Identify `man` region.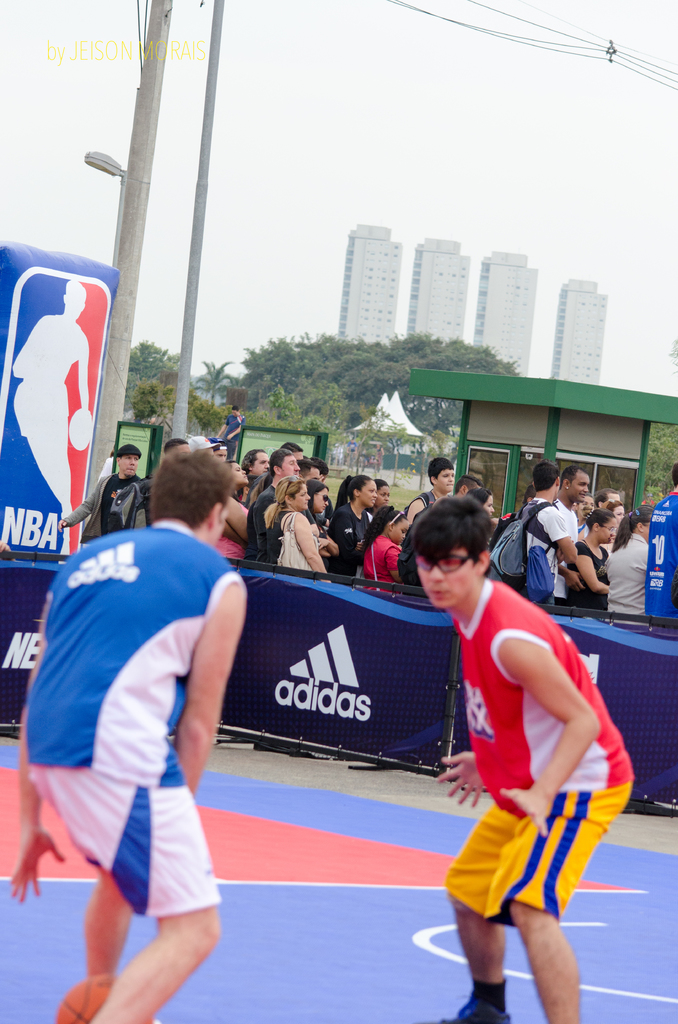
Region: 416:488:621:1011.
